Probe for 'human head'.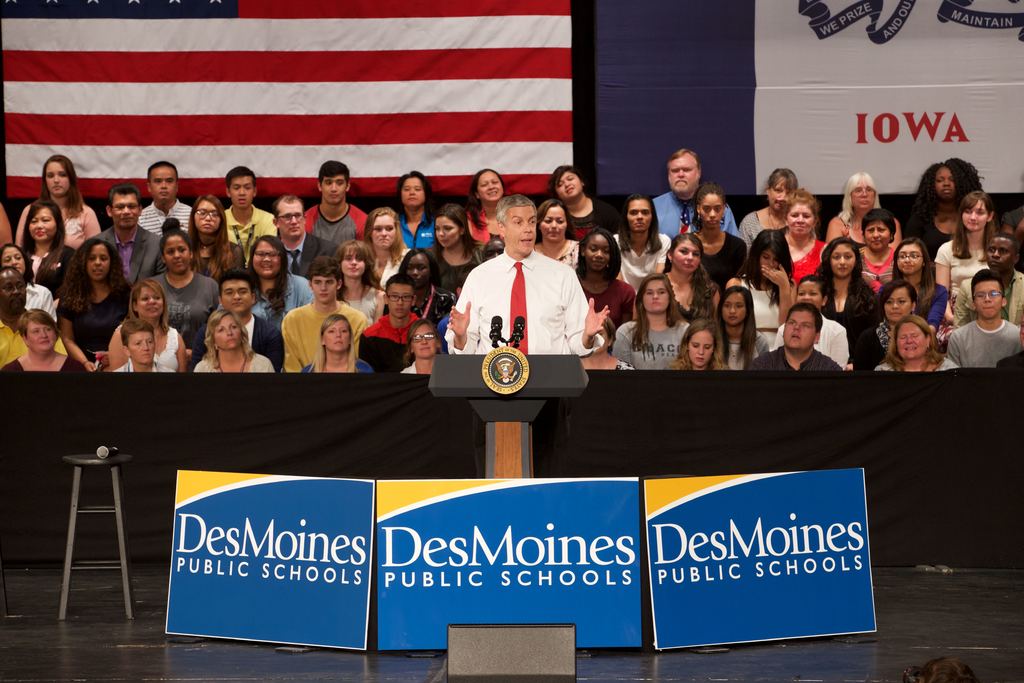
Probe result: left=468, top=167, right=505, bottom=207.
